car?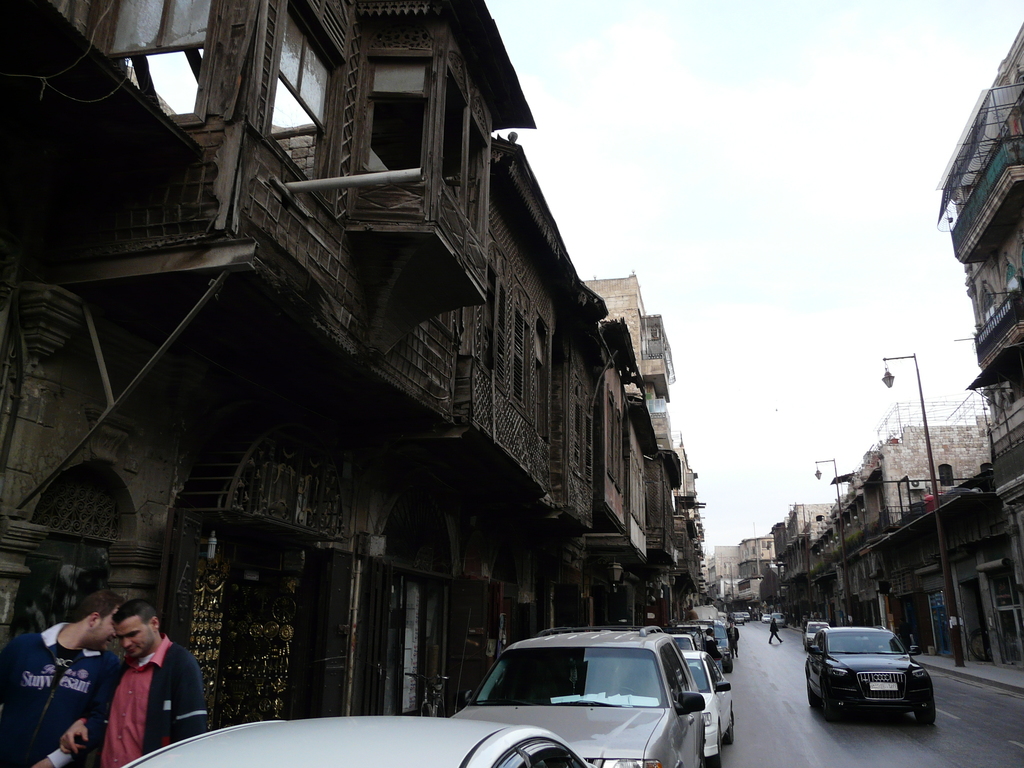
region(440, 622, 705, 767)
